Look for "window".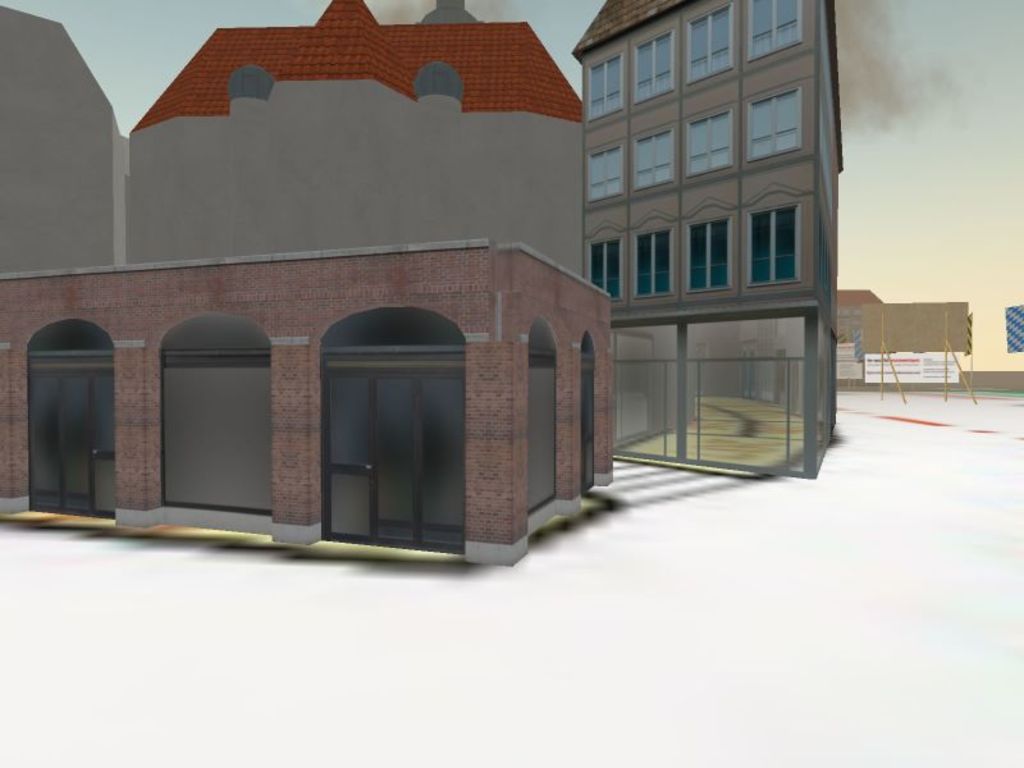
Found: 586:143:626:201.
